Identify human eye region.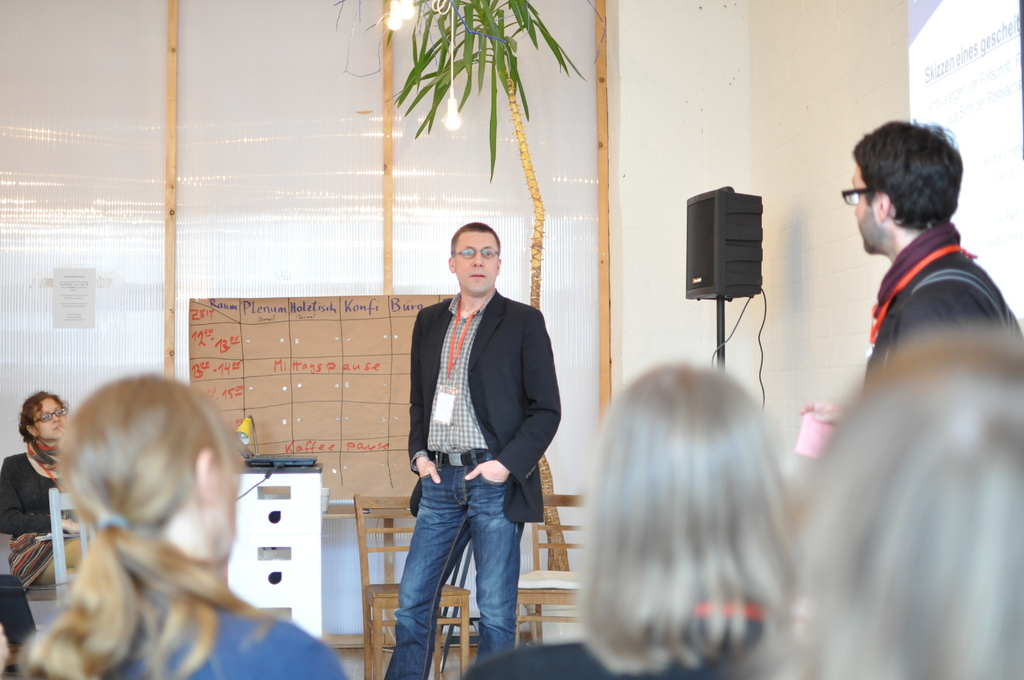
Region: [462,246,472,260].
